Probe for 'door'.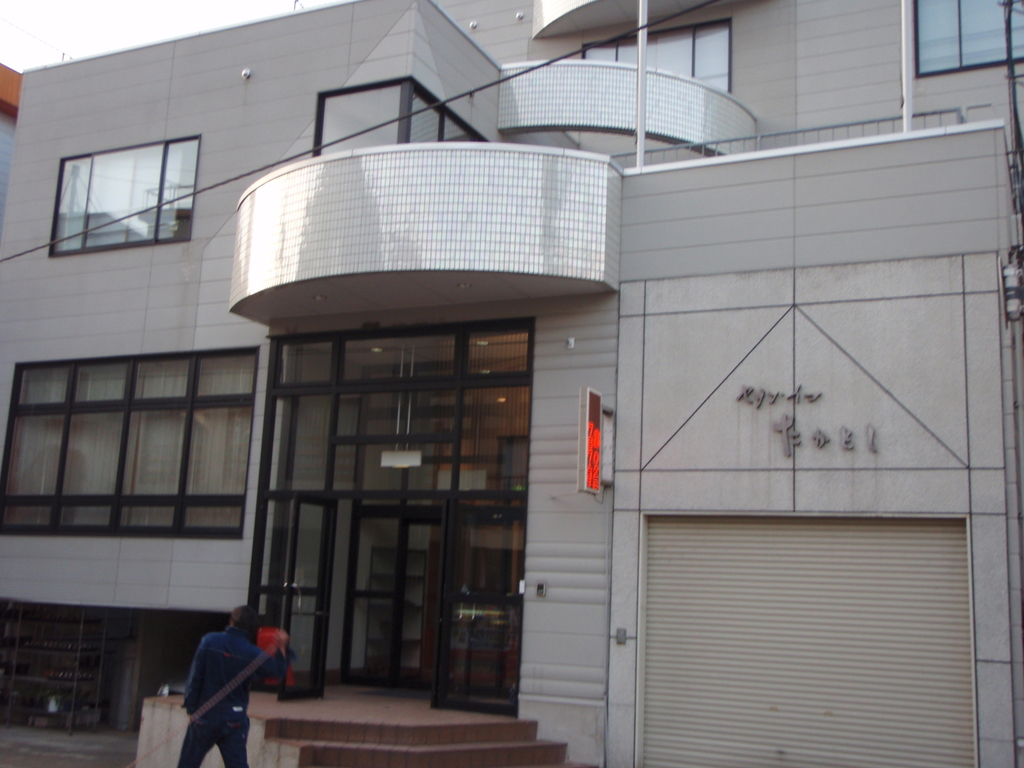
Probe result: (276, 492, 334, 702).
